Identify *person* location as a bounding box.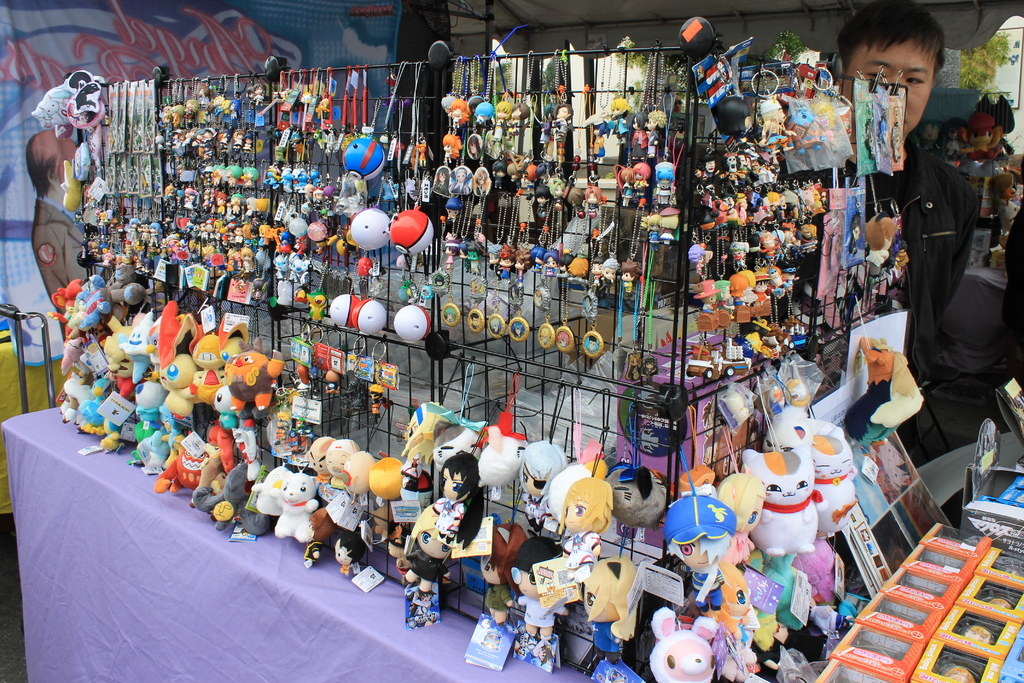
309:366:325:397.
